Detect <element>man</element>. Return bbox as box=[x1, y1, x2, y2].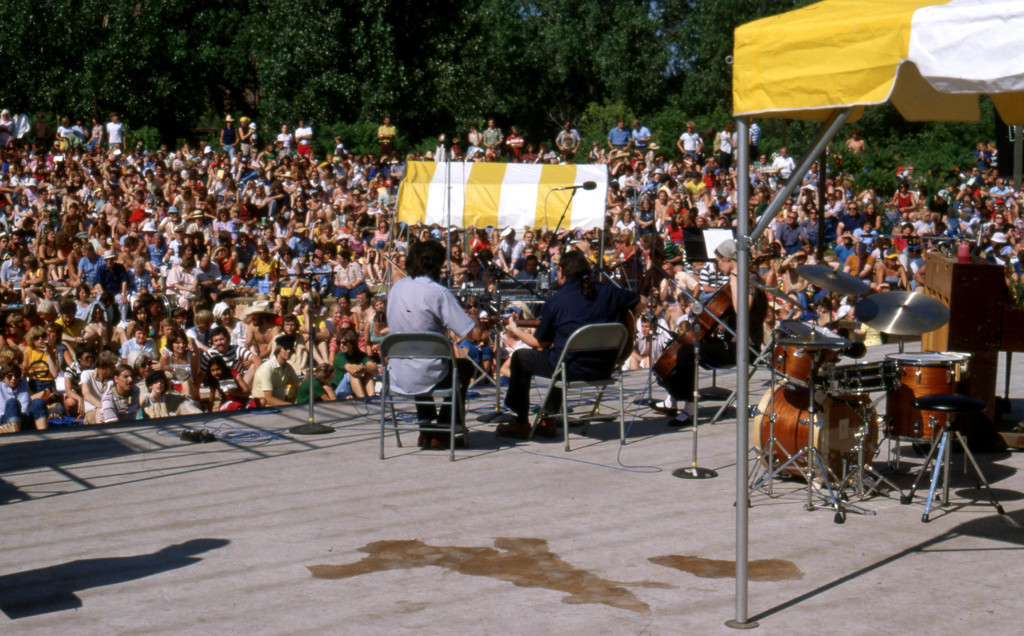
box=[387, 243, 482, 448].
